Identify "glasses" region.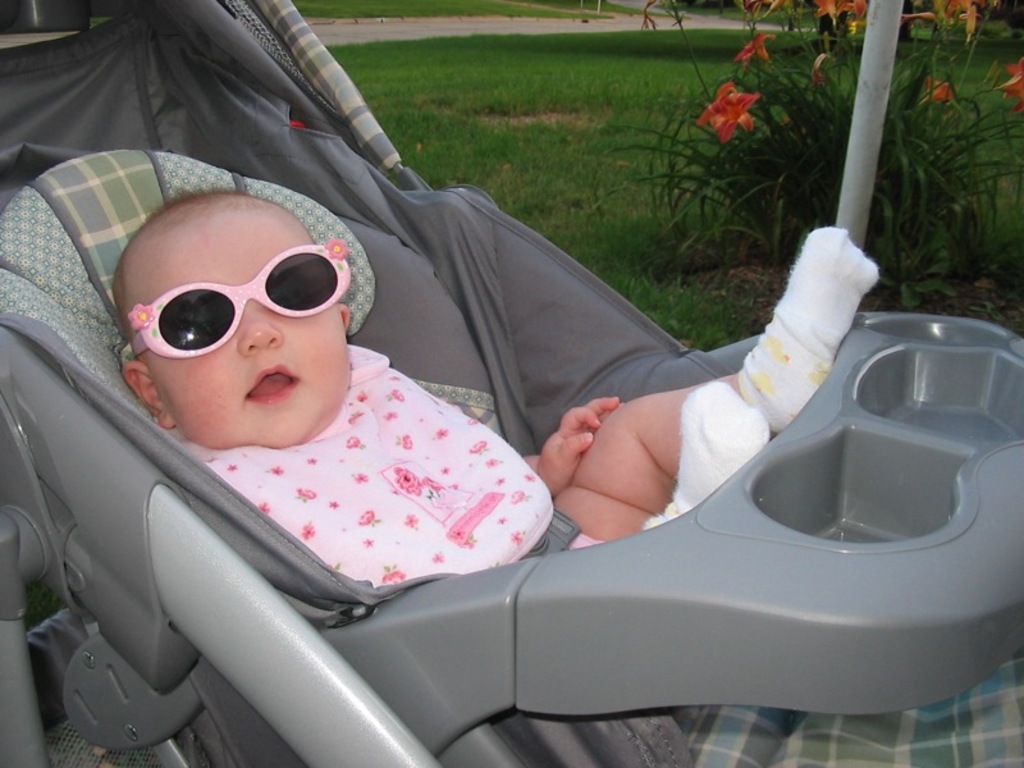
Region: region(114, 238, 380, 370).
